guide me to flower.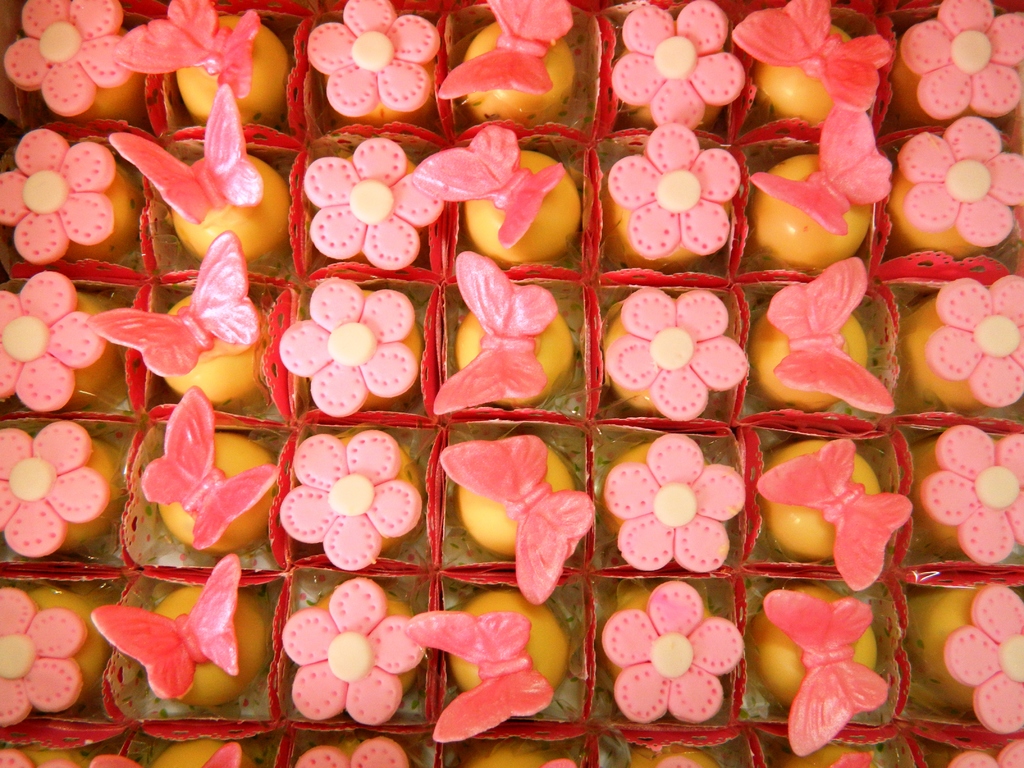
Guidance: crop(925, 273, 1023, 408).
